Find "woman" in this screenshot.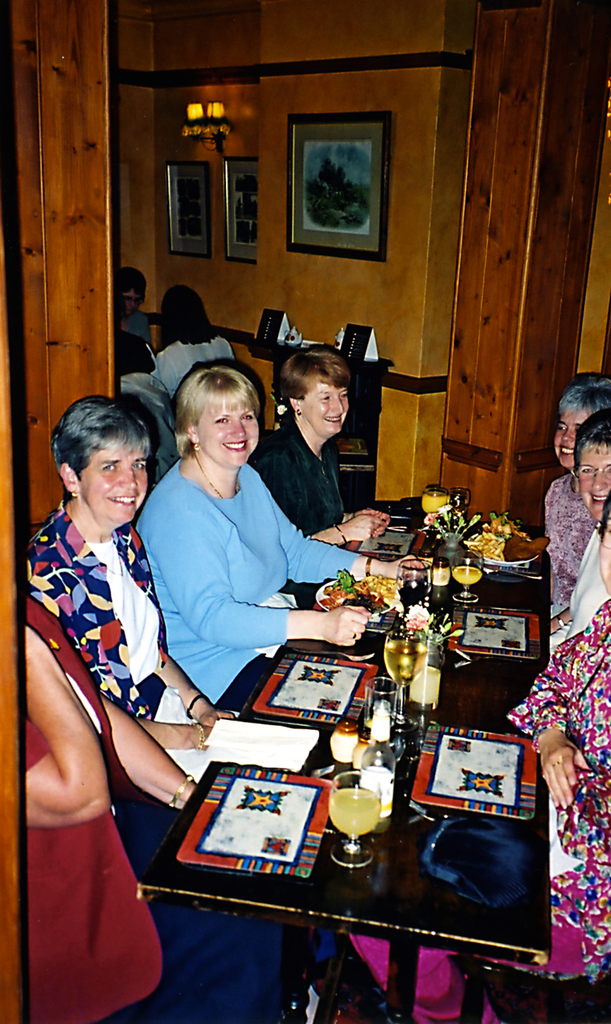
The bounding box for "woman" is bbox=[252, 349, 406, 554].
